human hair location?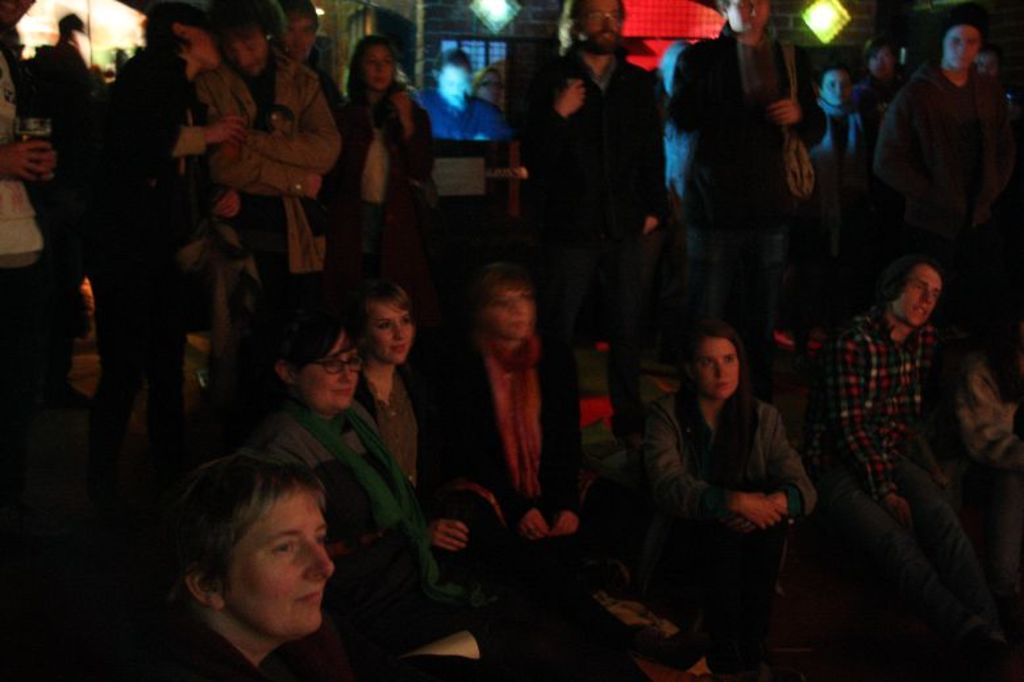
bbox(208, 0, 288, 57)
